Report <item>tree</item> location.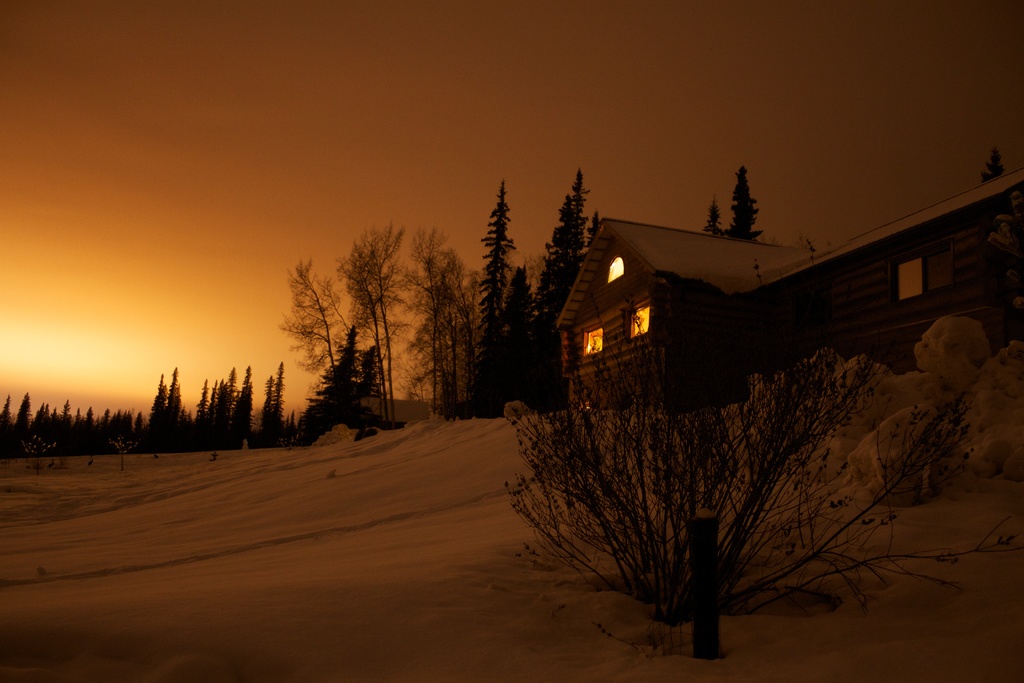
Report: pyautogui.locateOnScreen(80, 404, 98, 454).
